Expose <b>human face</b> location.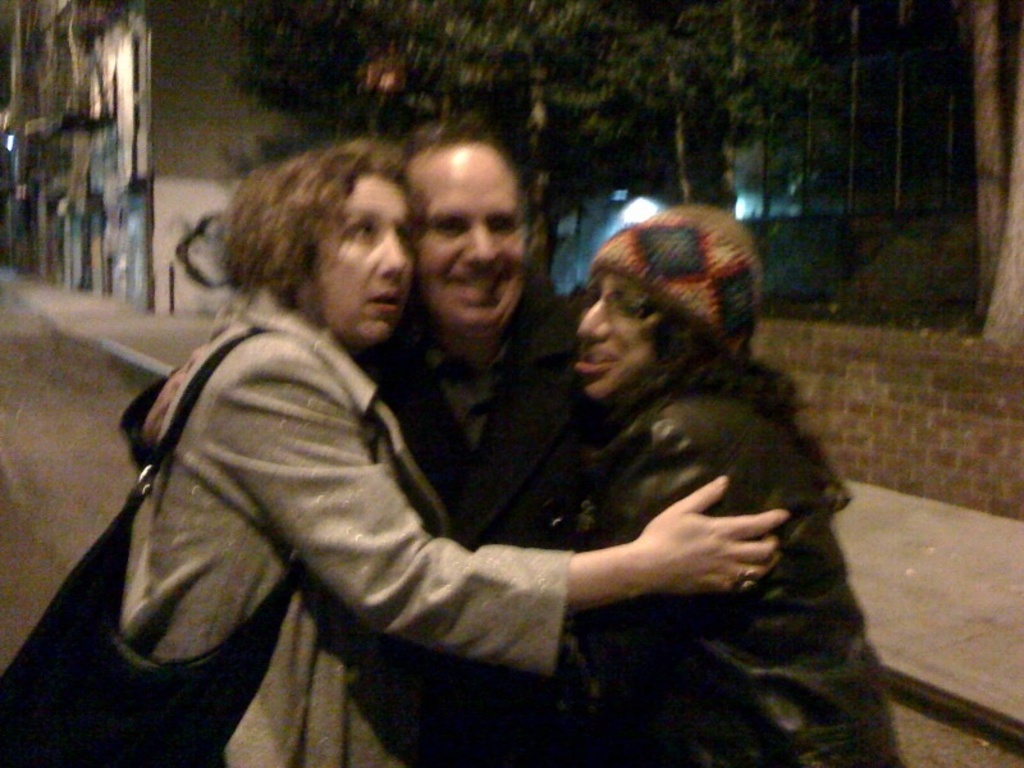
Exposed at bbox(570, 271, 648, 399).
